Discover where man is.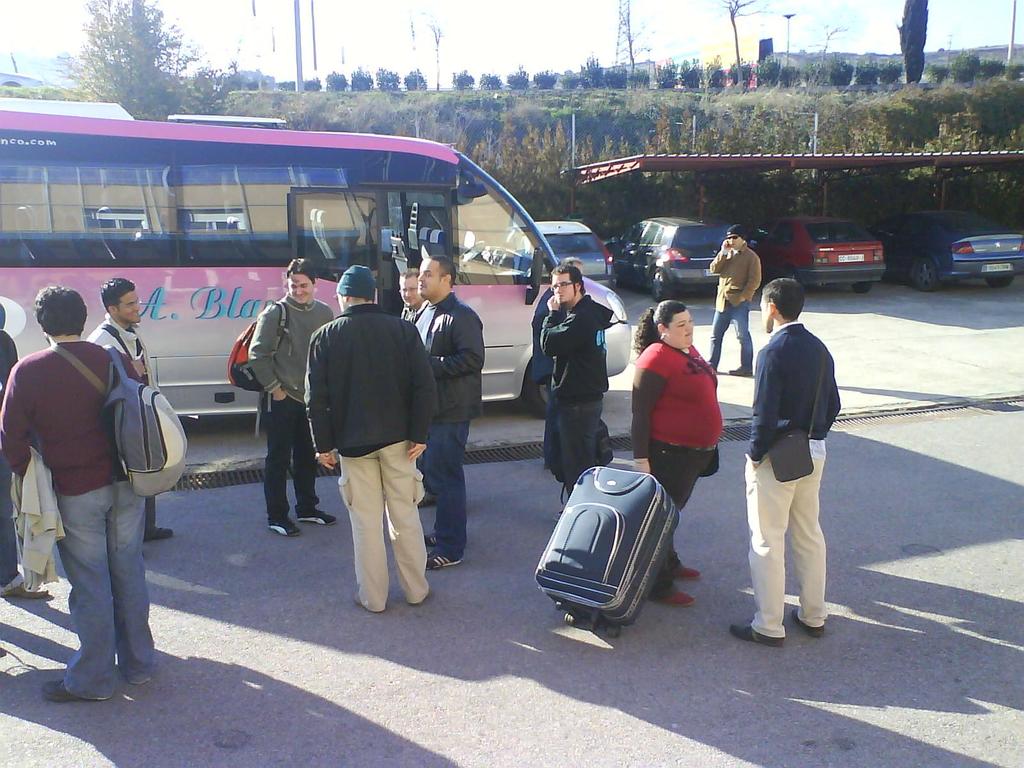
Discovered at bbox=[393, 269, 438, 518].
